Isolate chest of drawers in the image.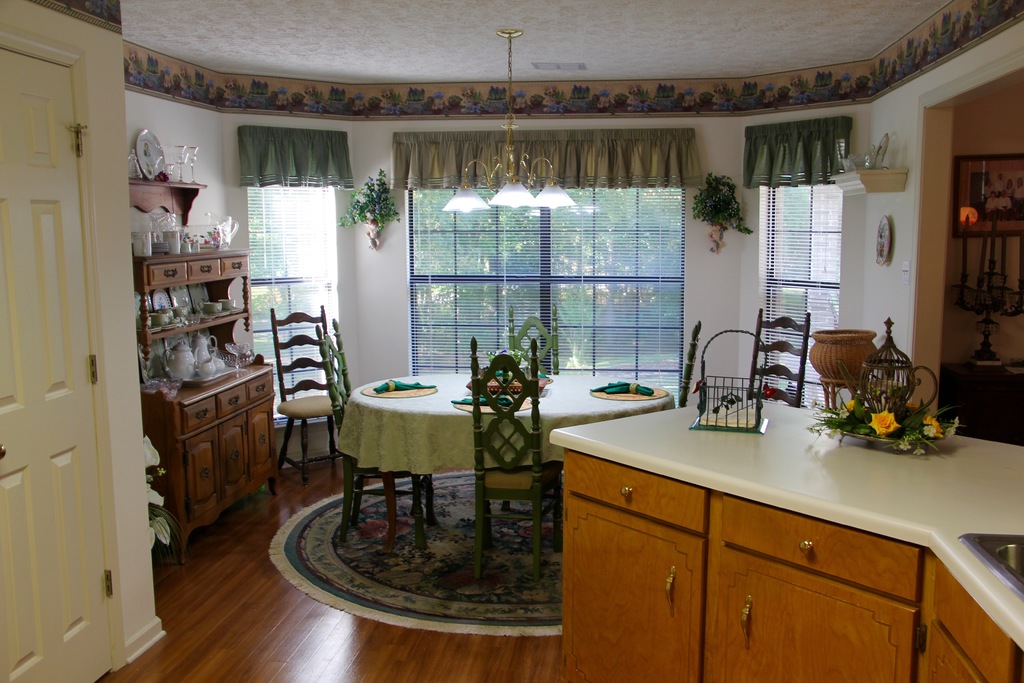
Isolated region: select_region(127, 180, 275, 565).
